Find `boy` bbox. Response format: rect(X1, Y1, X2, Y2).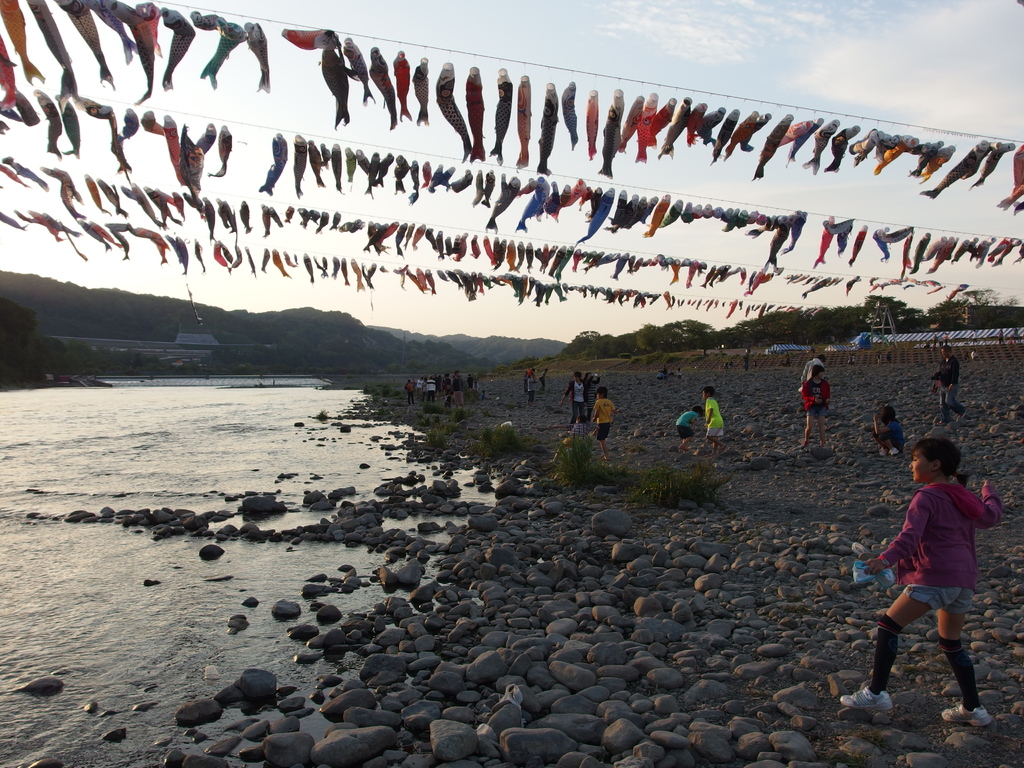
rect(588, 386, 623, 463).
